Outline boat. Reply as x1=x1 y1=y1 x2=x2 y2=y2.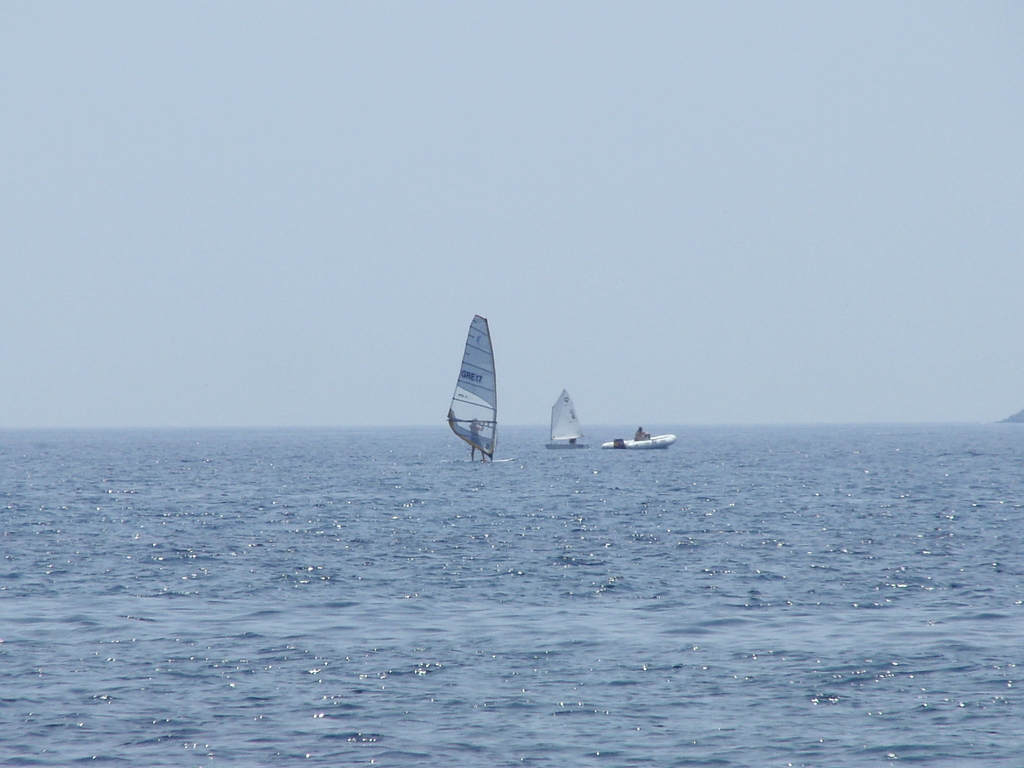
x1=439 y1=321 x2=515 y2=474.
